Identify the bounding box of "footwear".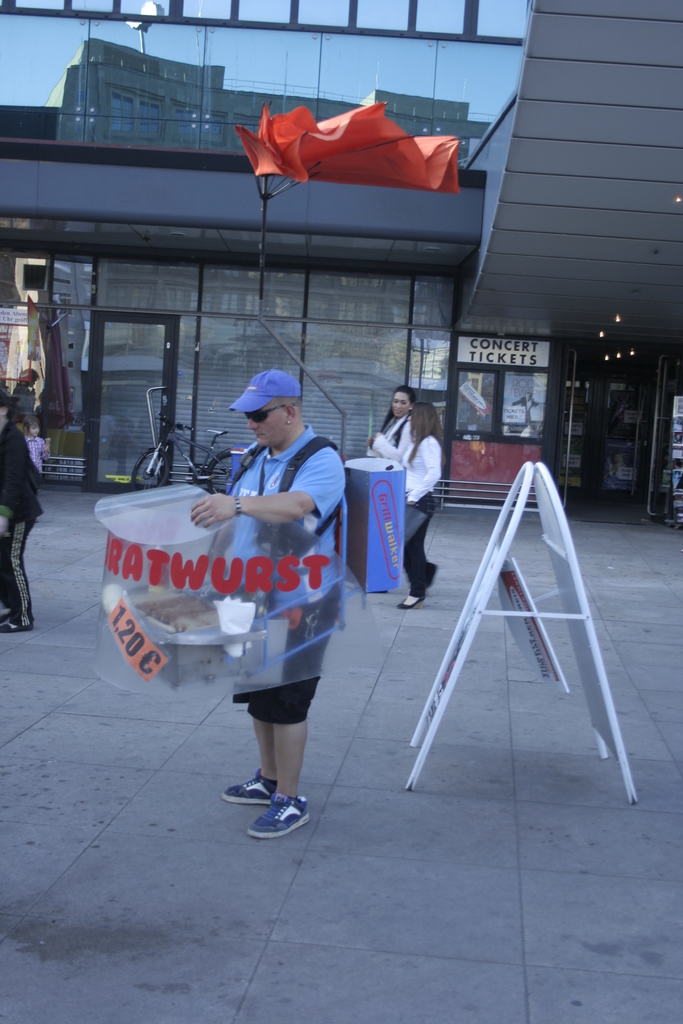
bbox(226, 772, 276, 798).
